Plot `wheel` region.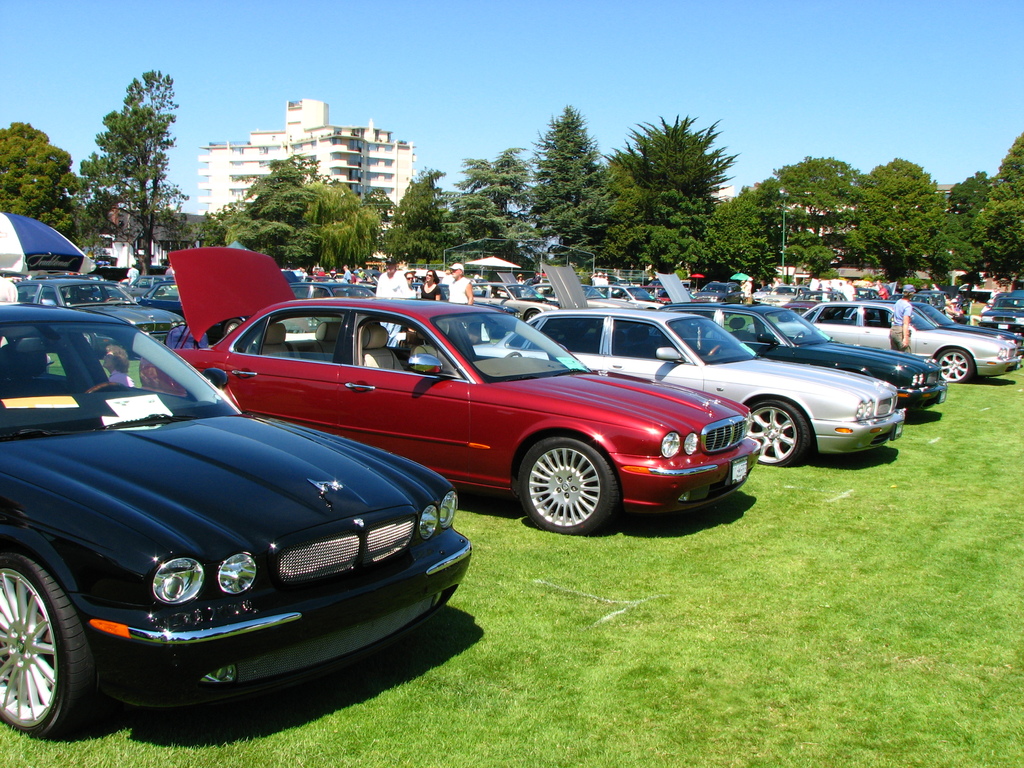
Plotted at [81,332,97,353].
